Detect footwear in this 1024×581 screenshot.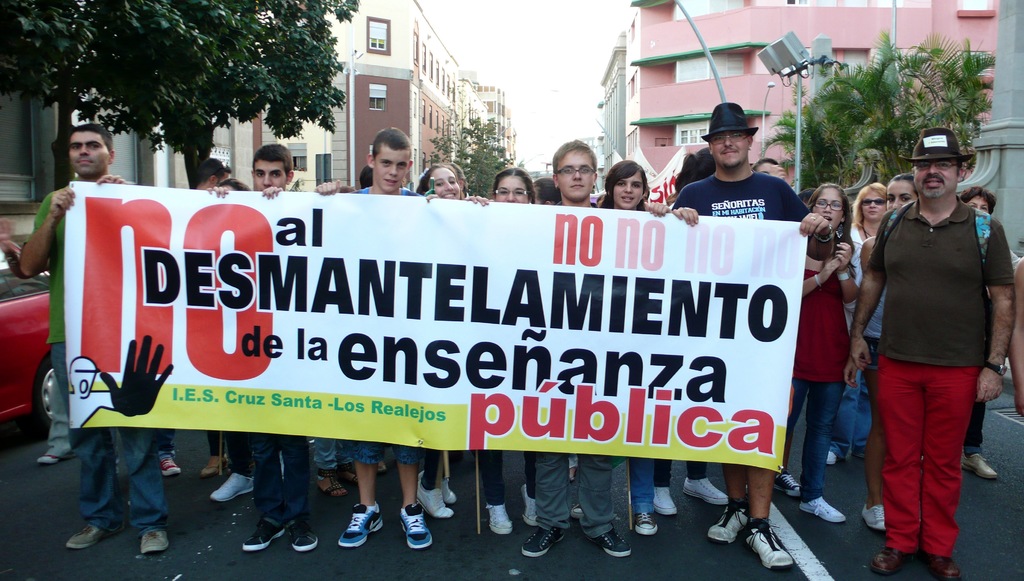
Detection: bbox(771, 468, 800, 499).
